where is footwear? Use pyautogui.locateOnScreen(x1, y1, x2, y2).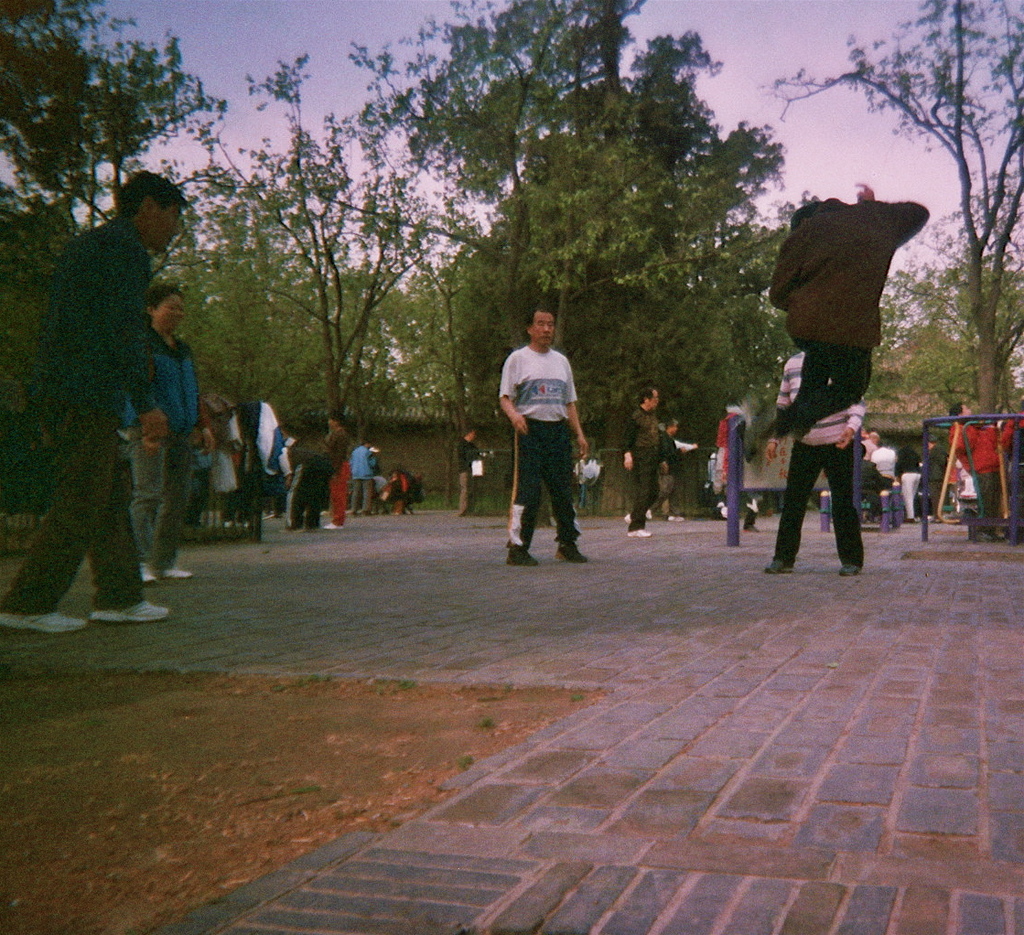
pyautogui.locateOnScreen(763, 553, 790, 575).
